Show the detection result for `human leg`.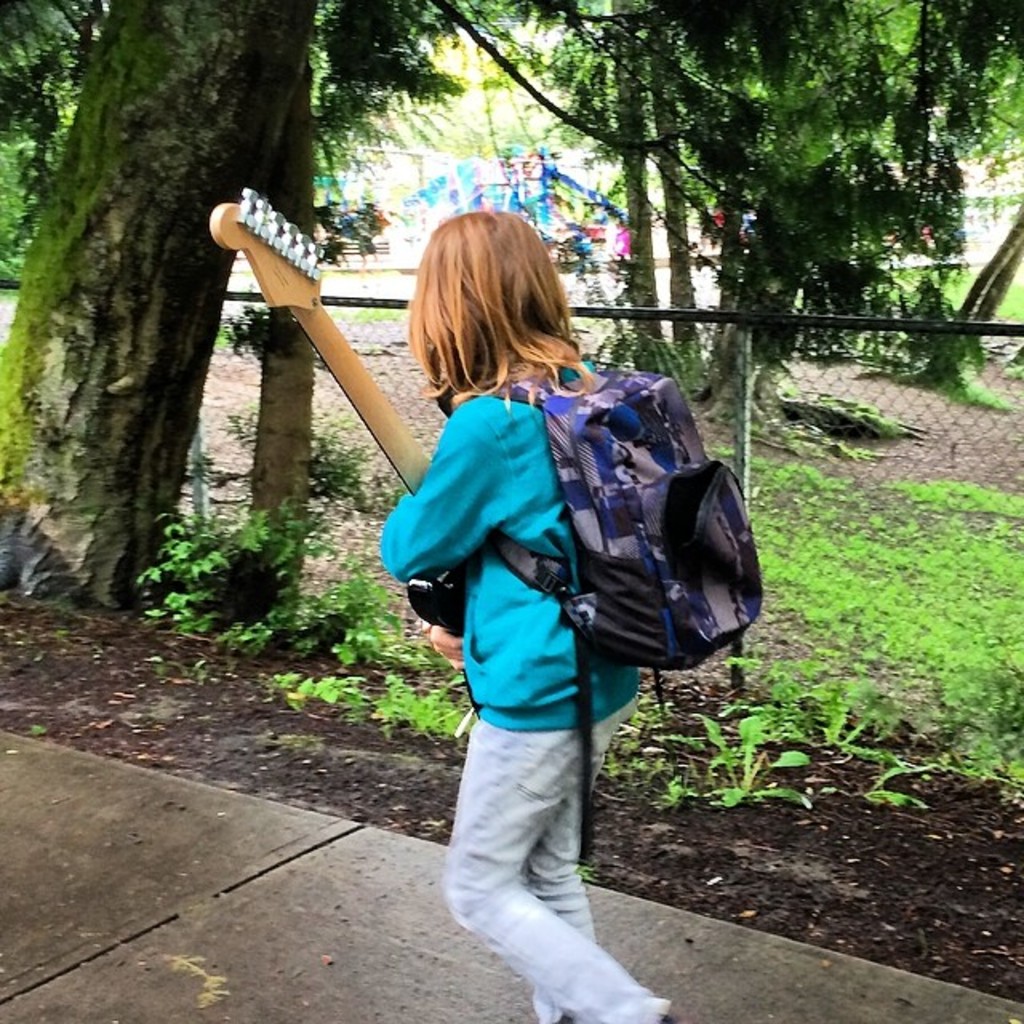
l=440, t=646, r=675, b=1022.
